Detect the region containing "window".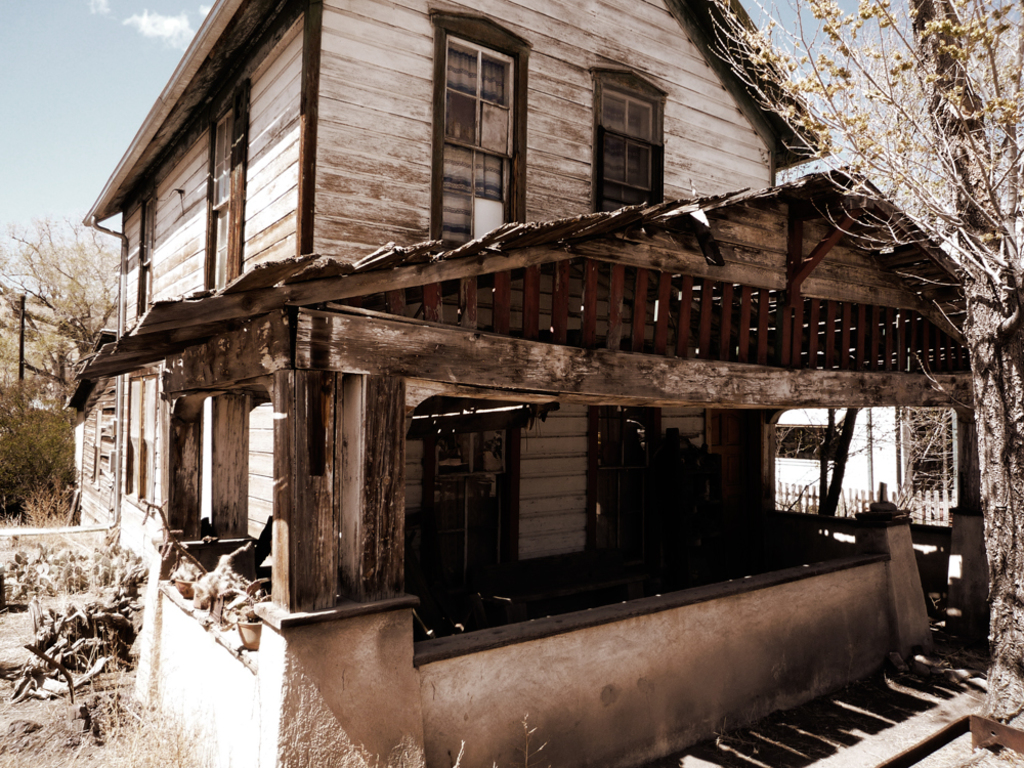
BBox(590, 398, 666, 562).
